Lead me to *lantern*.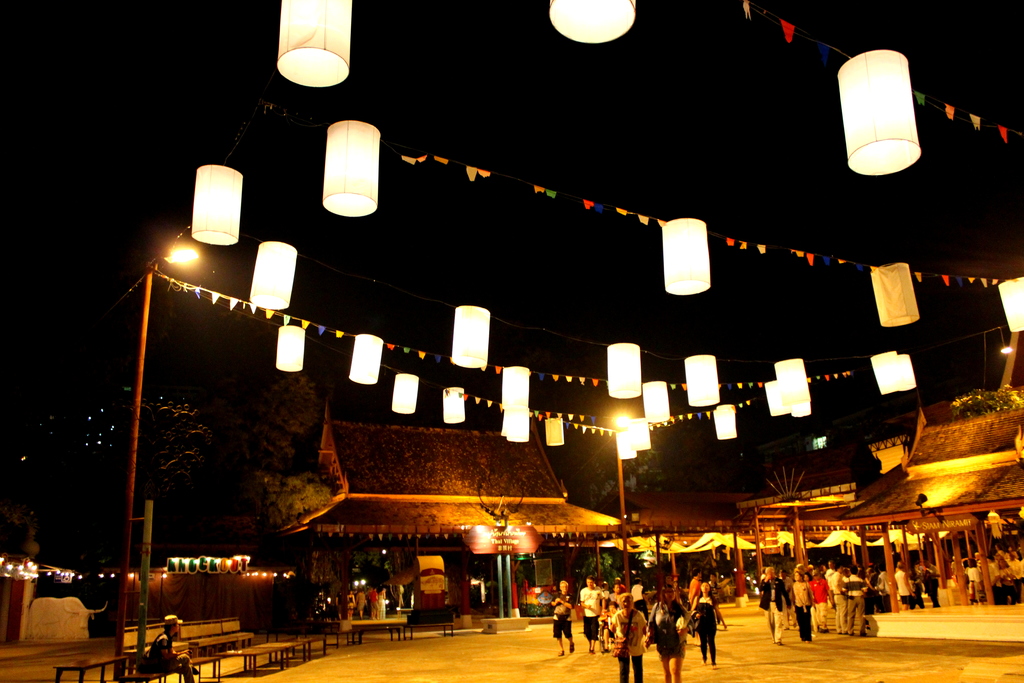
Lead to box(771, 359, 808, 415).
